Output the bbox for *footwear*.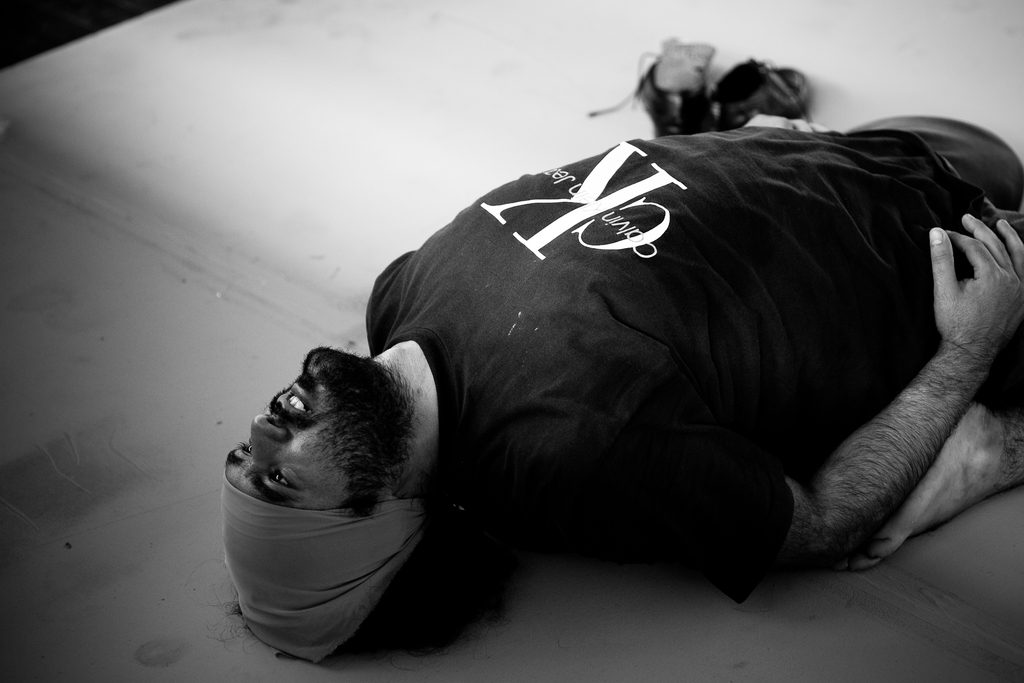
region(709, 48, 822, 136).
